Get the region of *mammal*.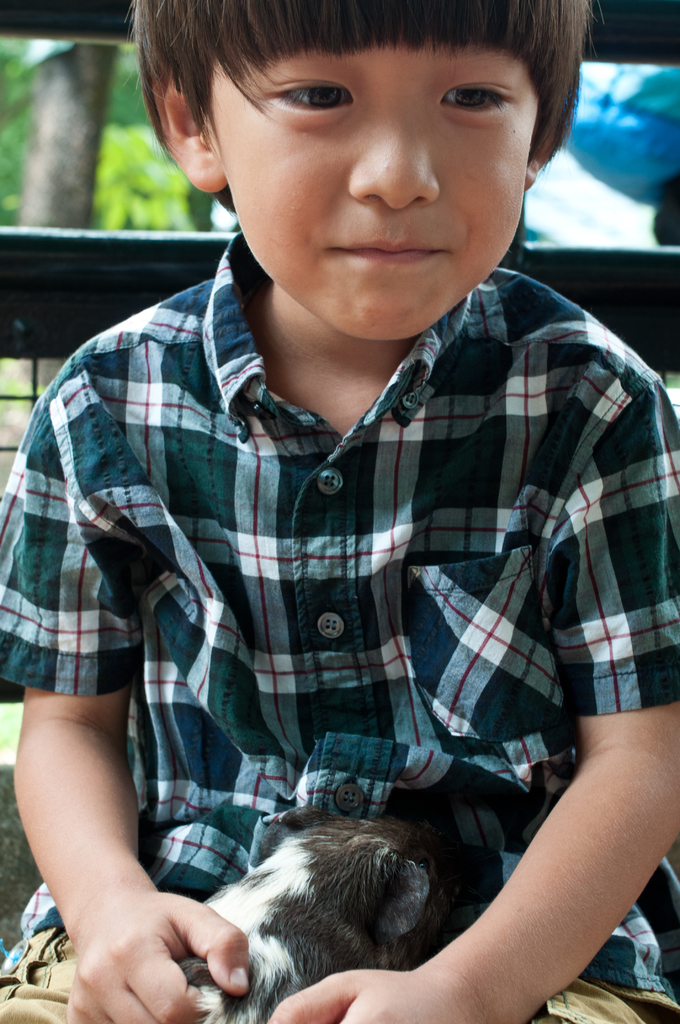
region(0, 0, 673, 1023).
